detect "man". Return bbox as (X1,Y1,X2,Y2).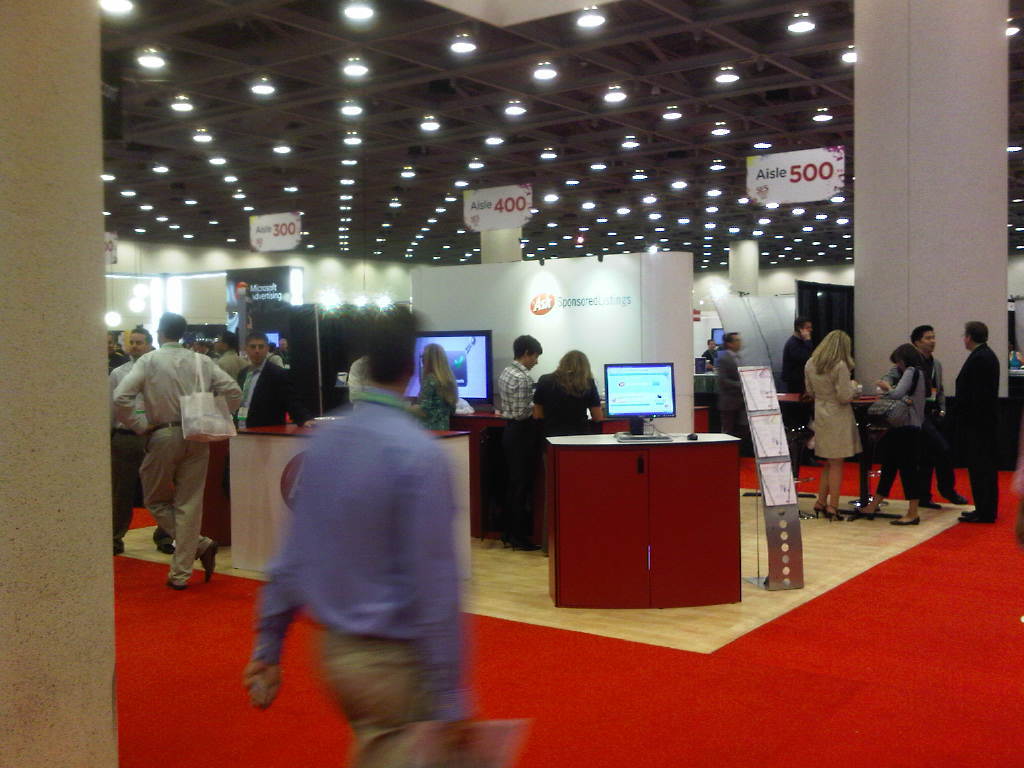
(702,339,718,370).
